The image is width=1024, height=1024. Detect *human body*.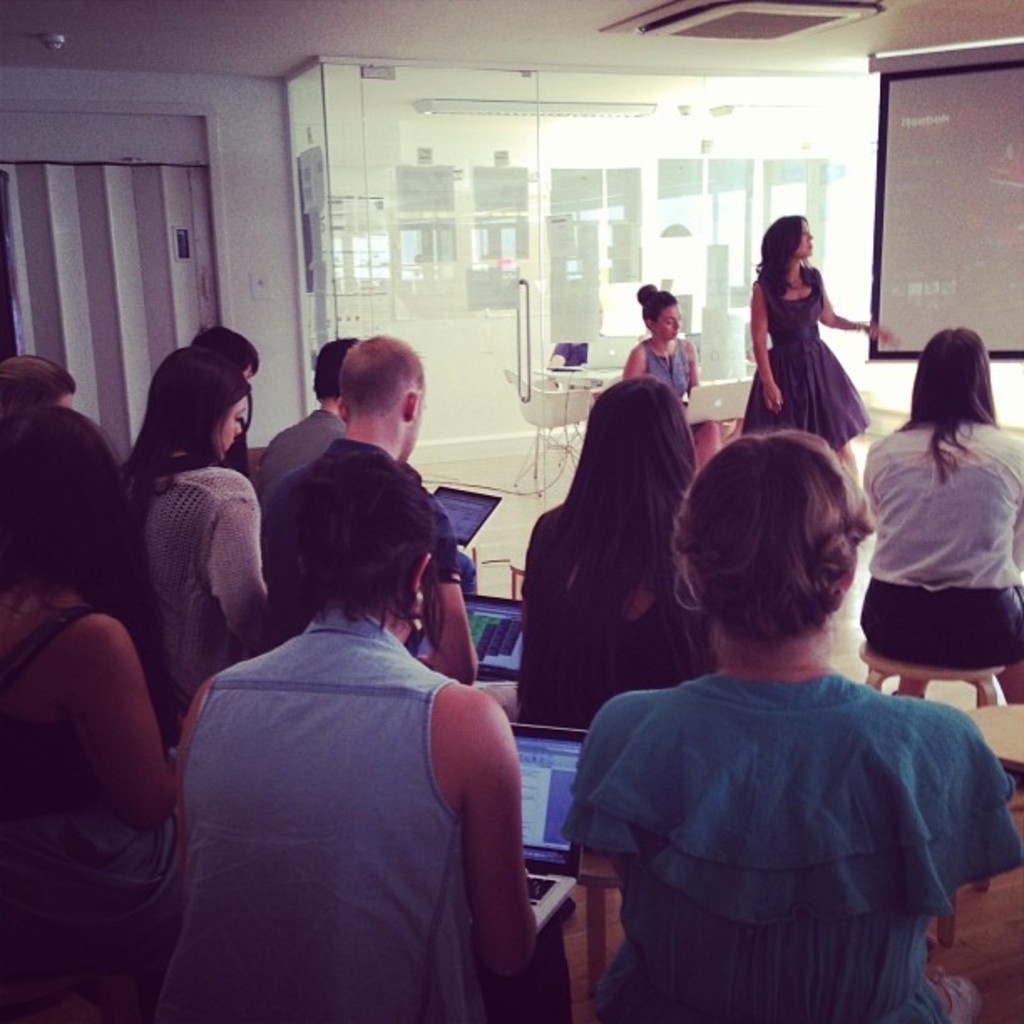
Detection: [244, 323, 343, 566].
